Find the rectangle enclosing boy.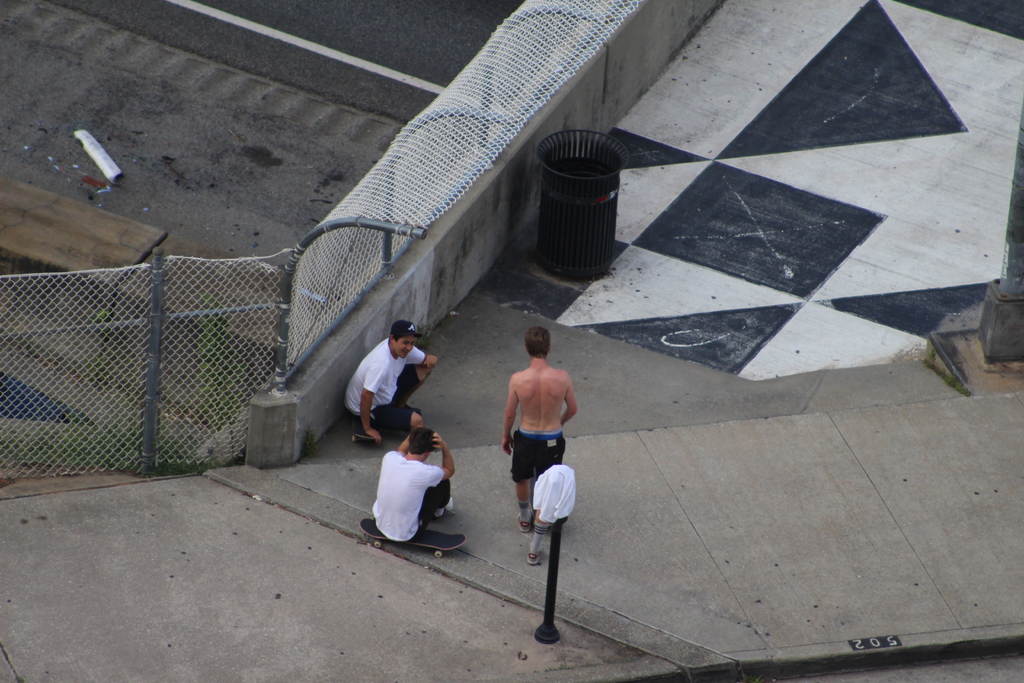
[x1=371, y1=421, x2=456, y2=543].
